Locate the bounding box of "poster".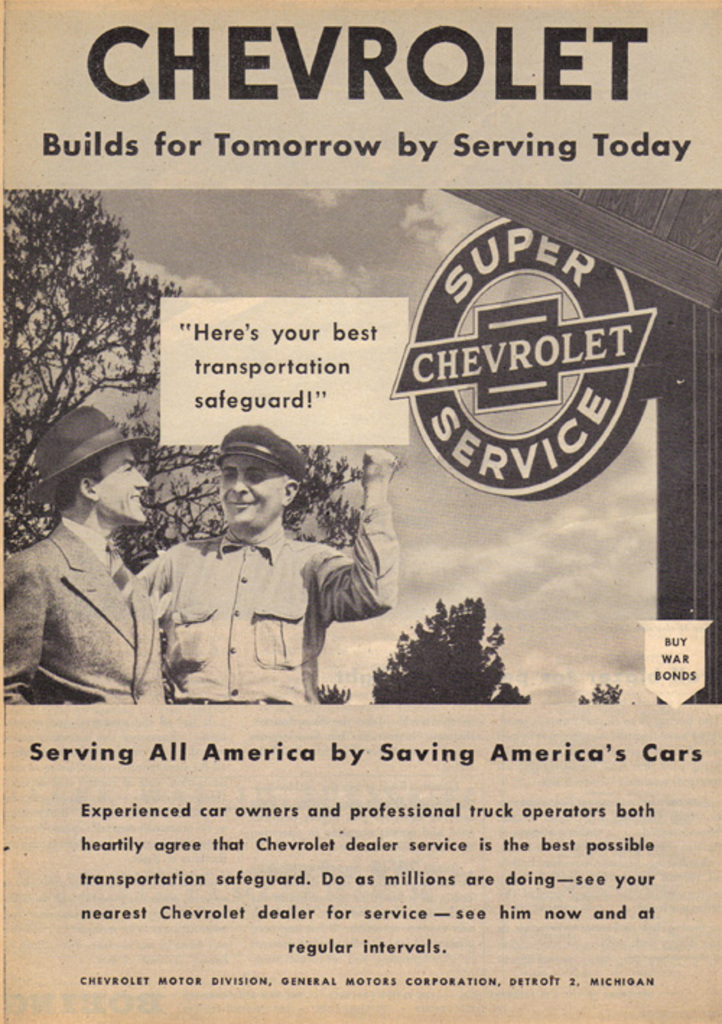
Bounding box: x1=0 y1=0 x2=721 y2=1023.
